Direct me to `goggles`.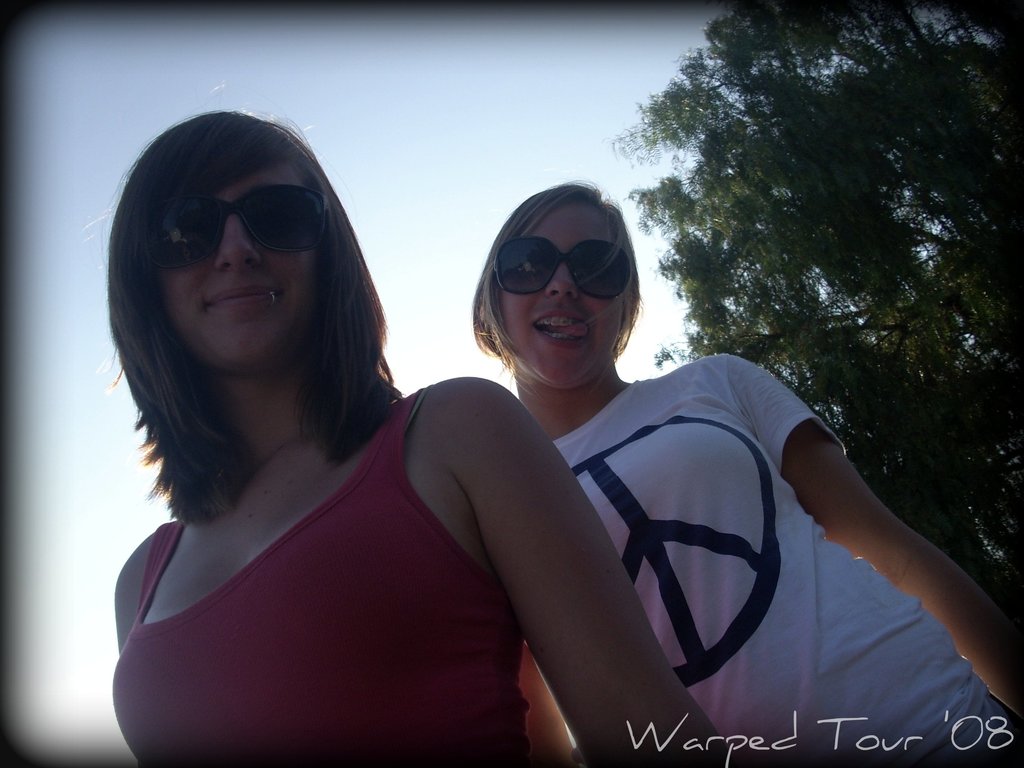
Direction: 129,174,348,265.
